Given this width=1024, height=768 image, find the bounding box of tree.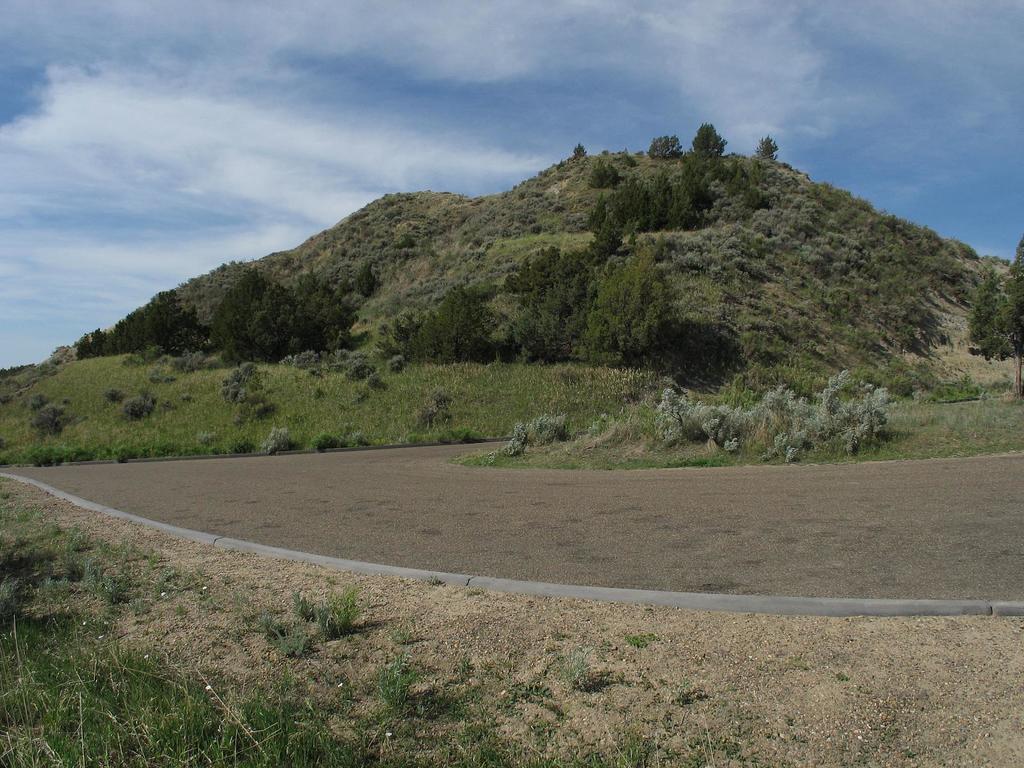
left=752, top=138, right=778, bottom=161.
